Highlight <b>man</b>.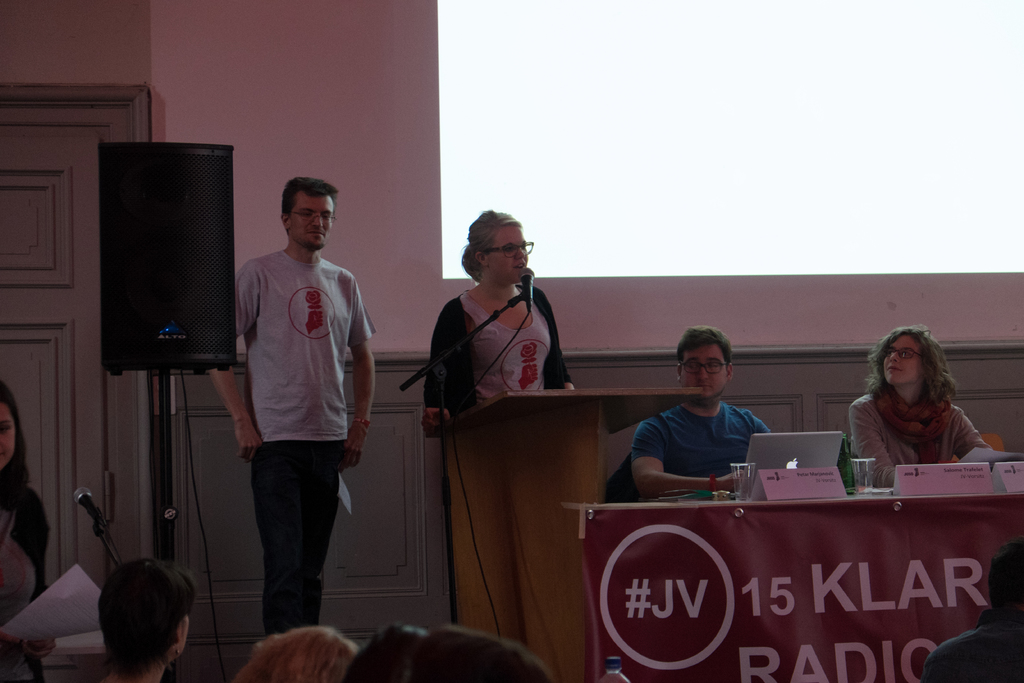
Highlighted region: (left=209, top=175, right=378, bottom=638).
